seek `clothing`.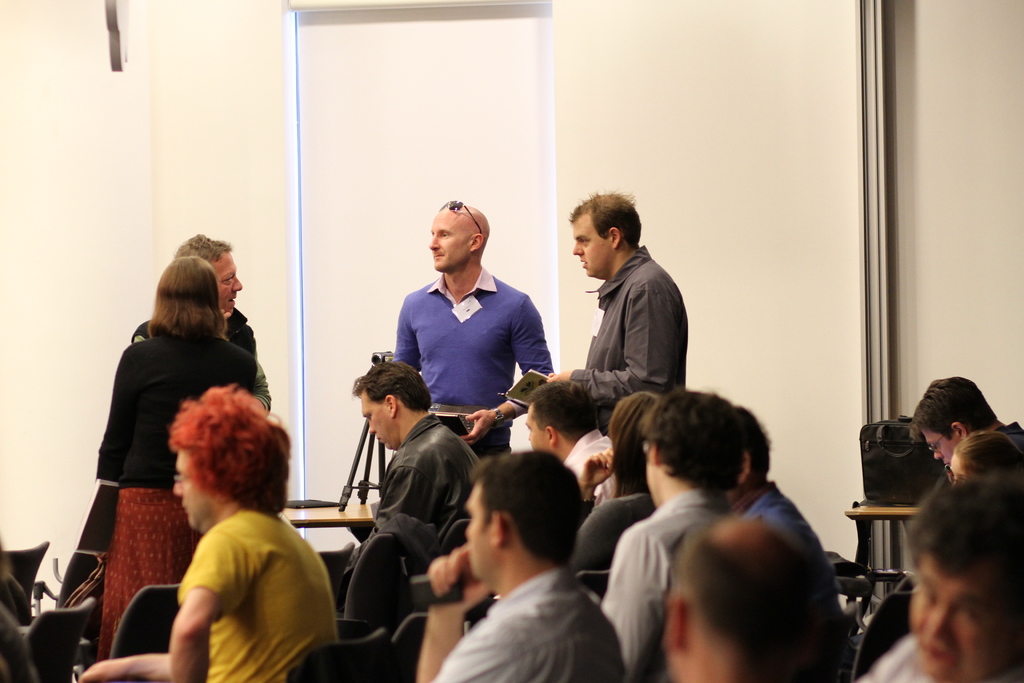
[854, 635, 1015, 682].
